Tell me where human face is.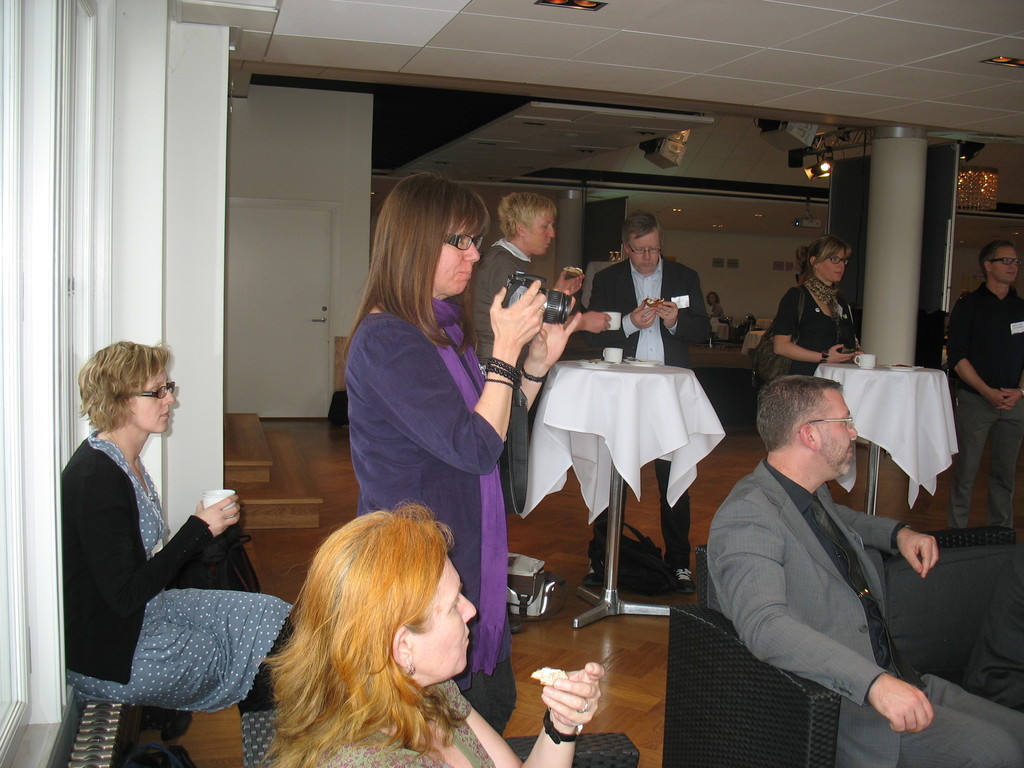
human face is at [817,388,860,476].
